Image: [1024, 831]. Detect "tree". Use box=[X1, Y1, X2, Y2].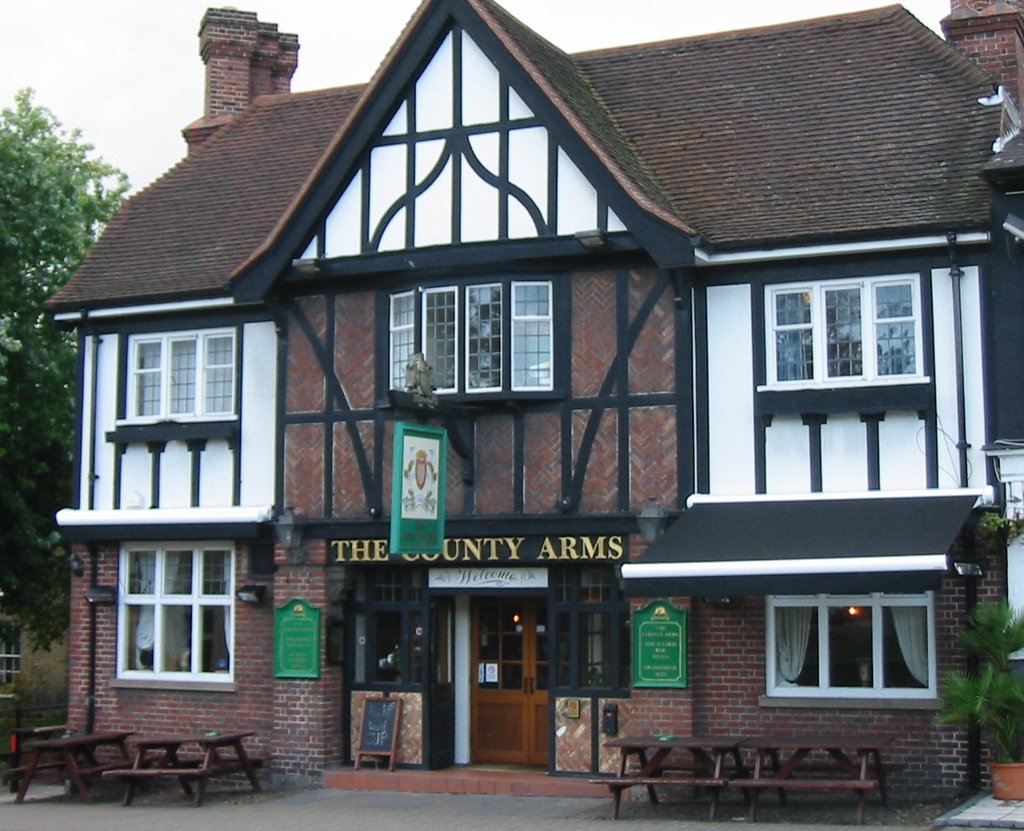
box=[0, 80, 136, 648].
